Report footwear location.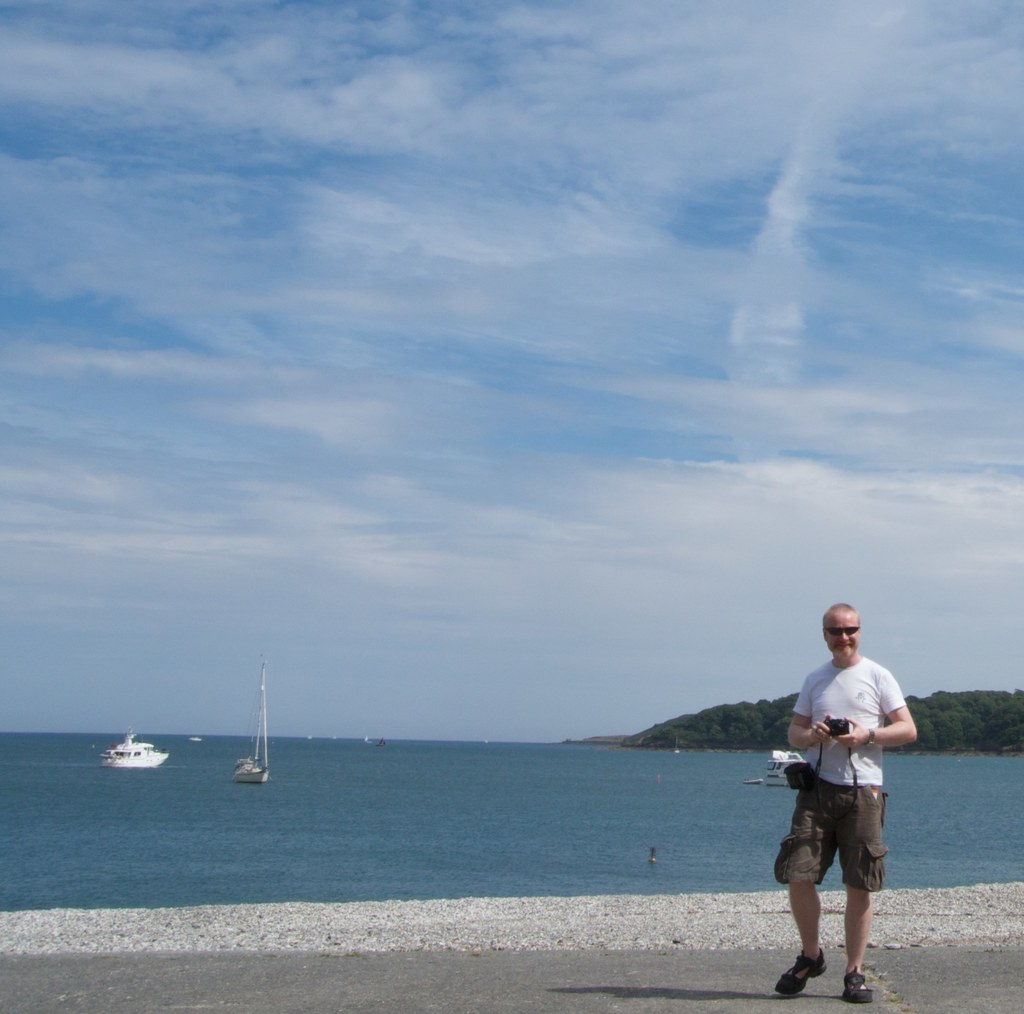
Report: region(766, 944, 828, 1002).
